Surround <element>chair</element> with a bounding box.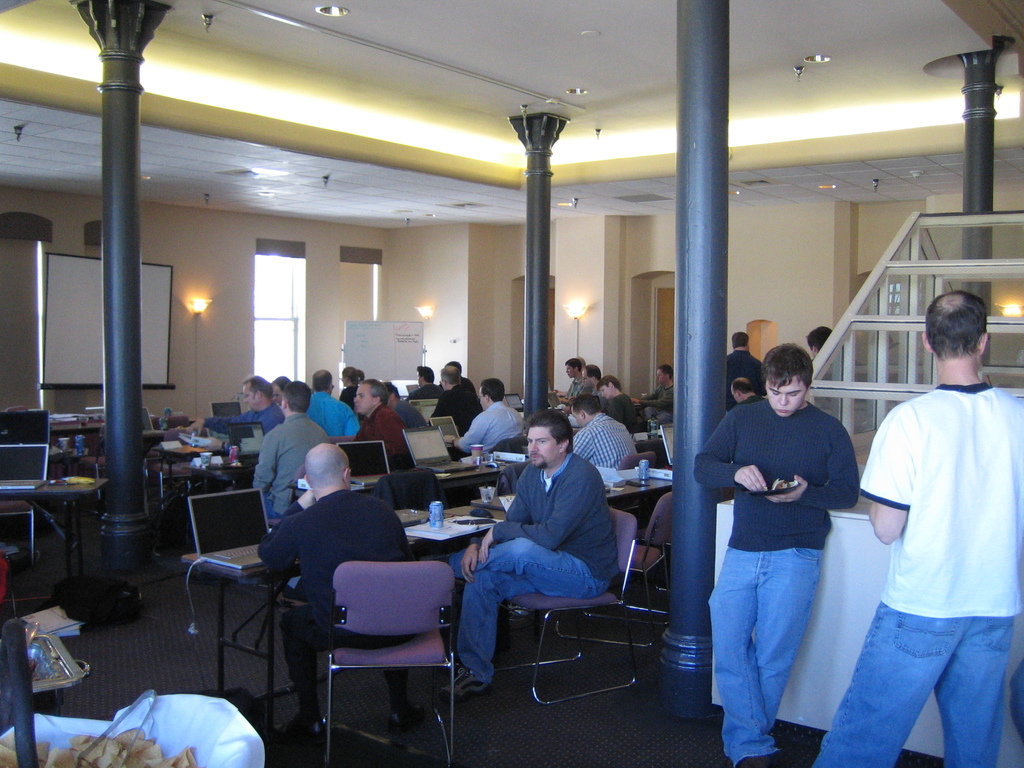
[x1=636, y1=436, x2=665, y2=464].
